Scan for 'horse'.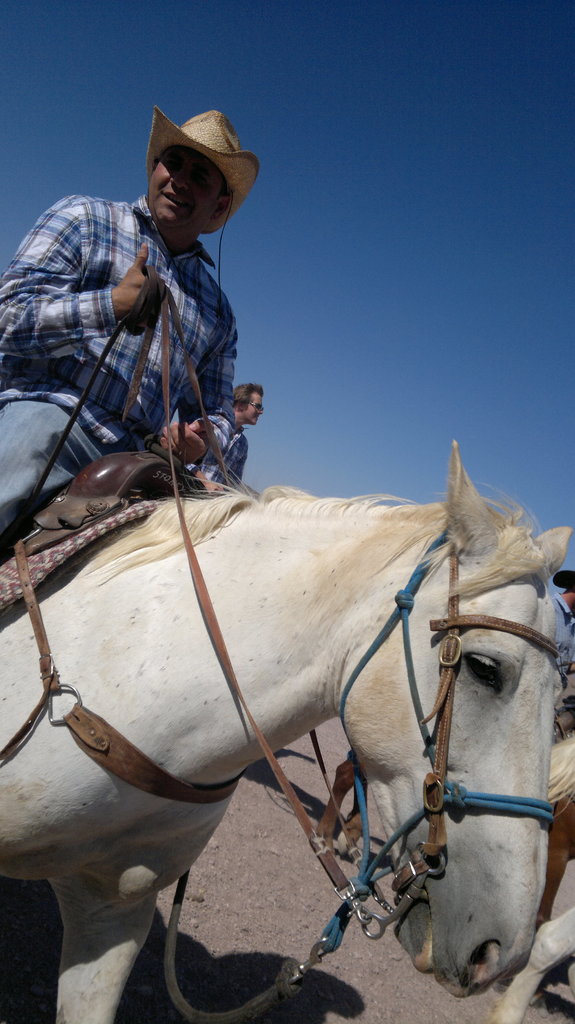
Scan result: pyautogui.locateOnScreen(0, 435, 559, 1023).
